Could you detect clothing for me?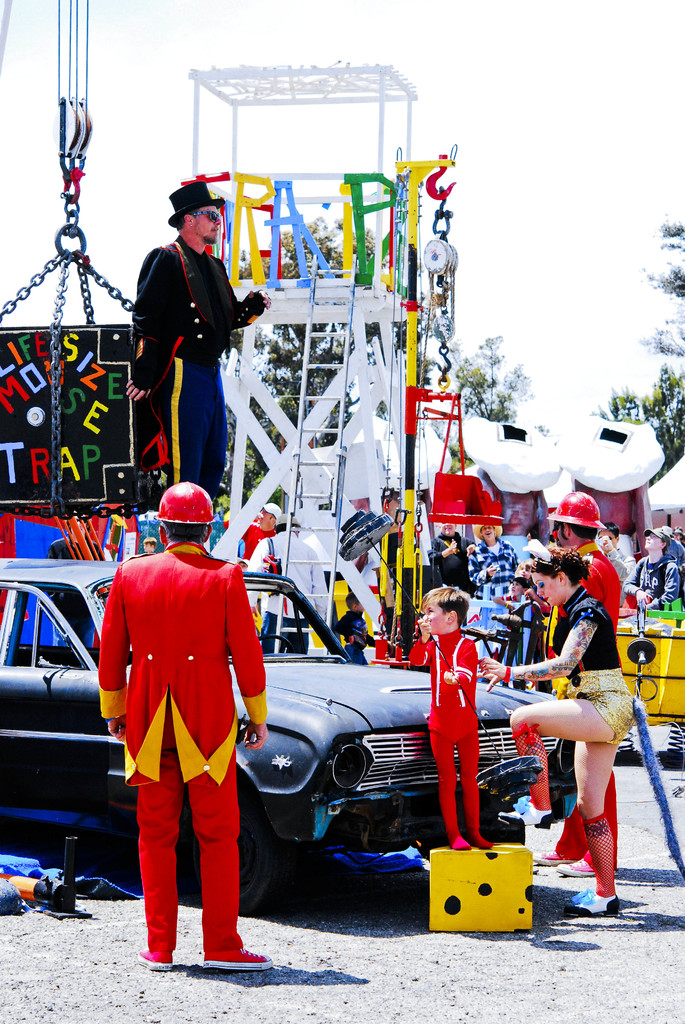
Detection result: left=426, top=540, right=466, bottom=620.
